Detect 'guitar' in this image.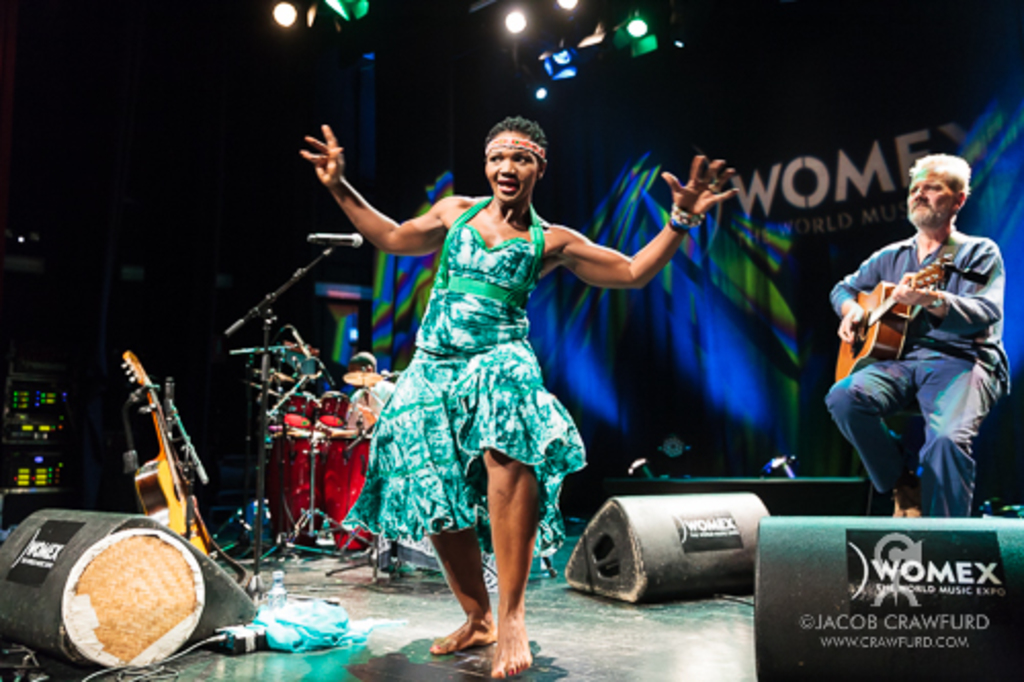
Detection: [left=129, top=350, right=225, bottom=563].
